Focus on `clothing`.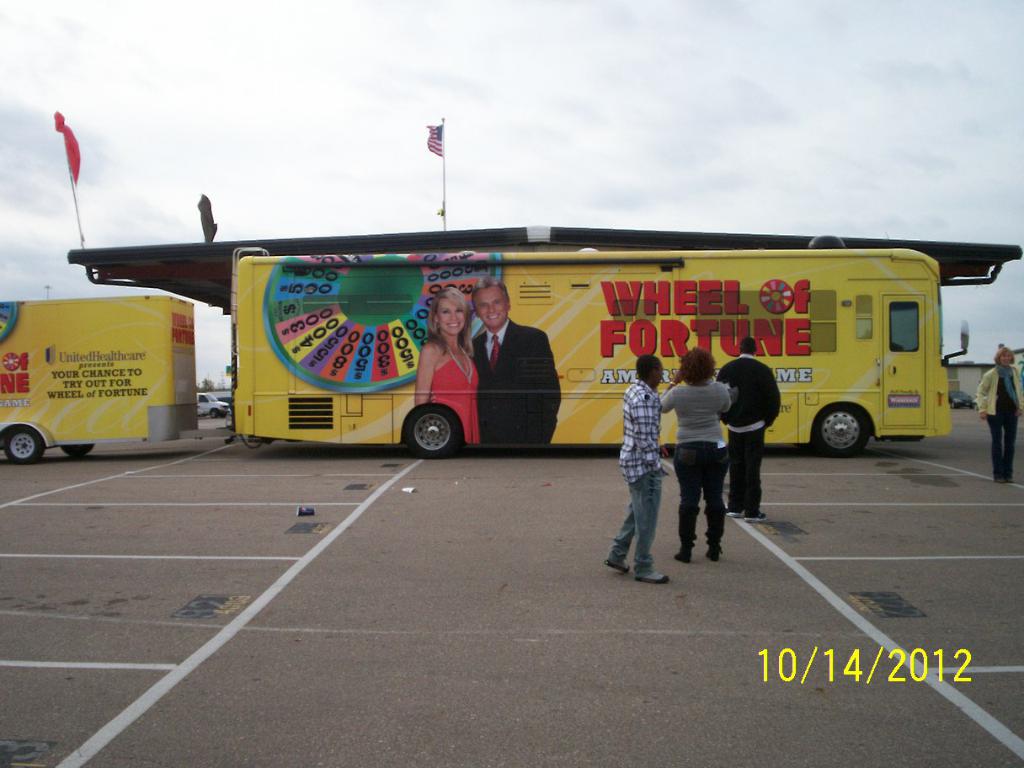
Focused at bbox=(614, 350, 684, 580).
